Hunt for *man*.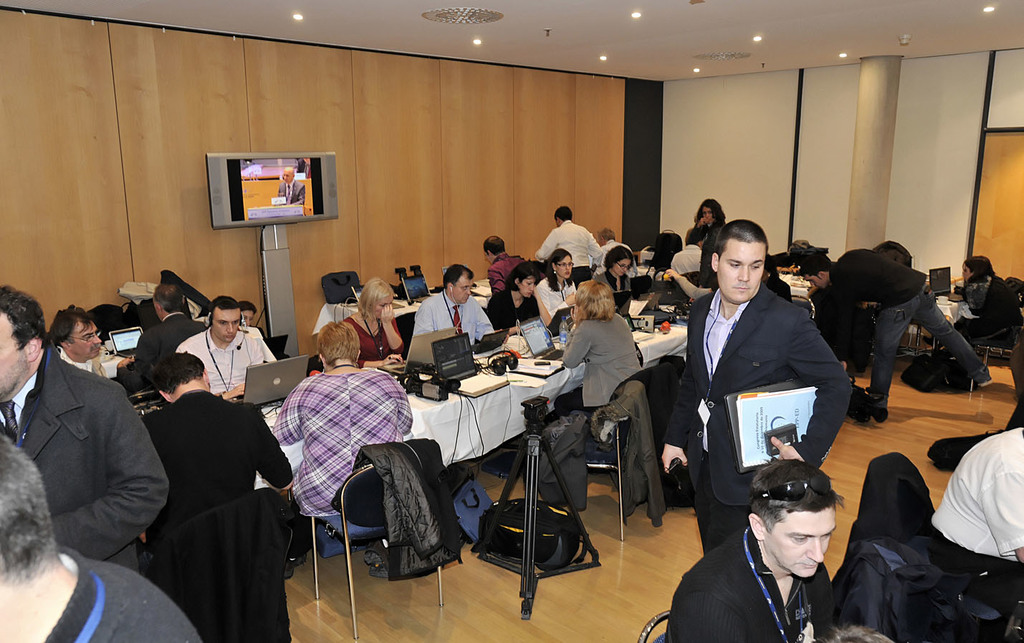
Hunted down at 180,293,277,399.
